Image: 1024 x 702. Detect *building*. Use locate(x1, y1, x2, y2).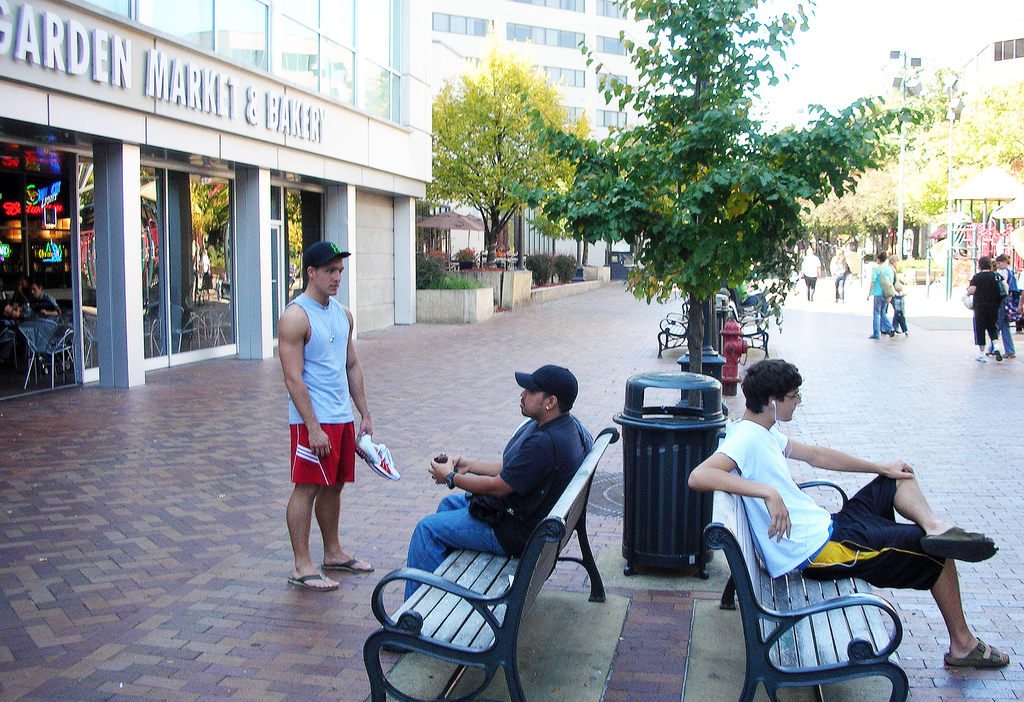
locate(406, 0, 689, 250).
